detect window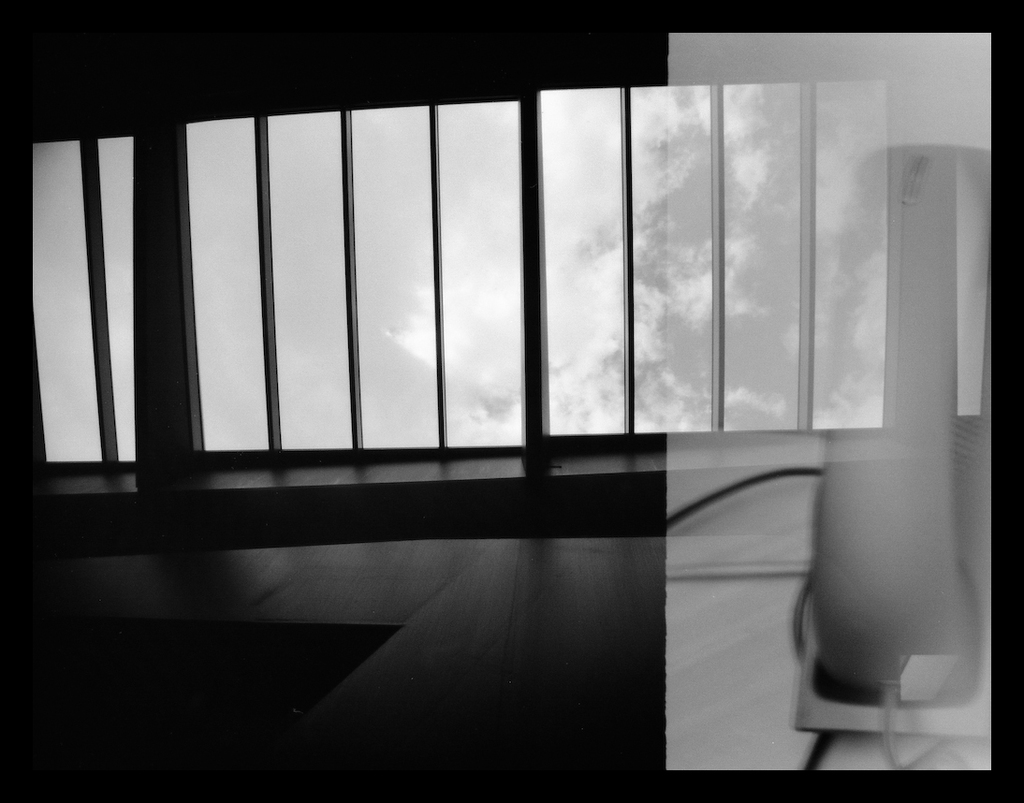
(x1=34, y1=134, x2=138, y2=469)
